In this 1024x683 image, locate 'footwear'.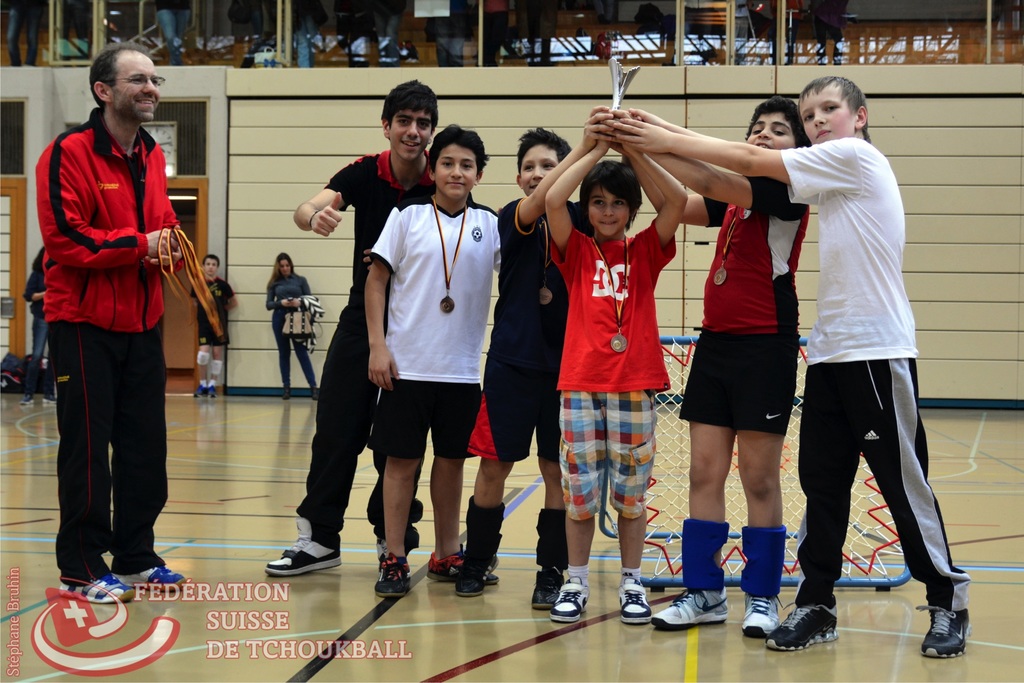
Bounding box: 650 591 746 629.
